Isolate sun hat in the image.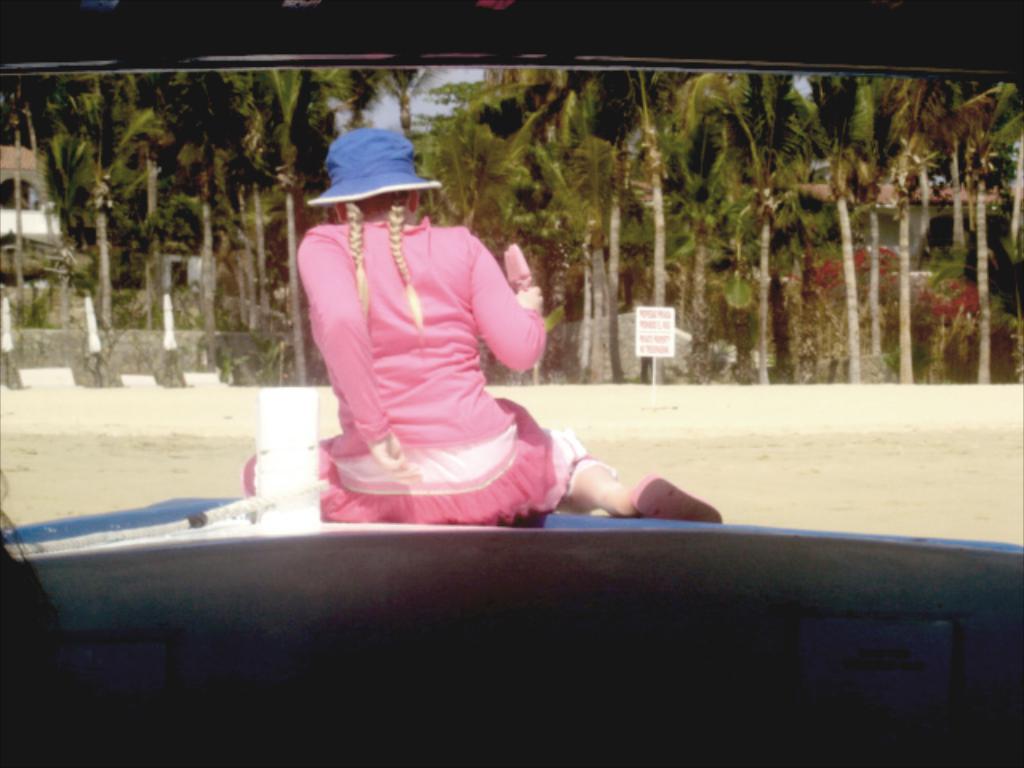
Isolated region: l=302, t=123, r=448, b=208.
